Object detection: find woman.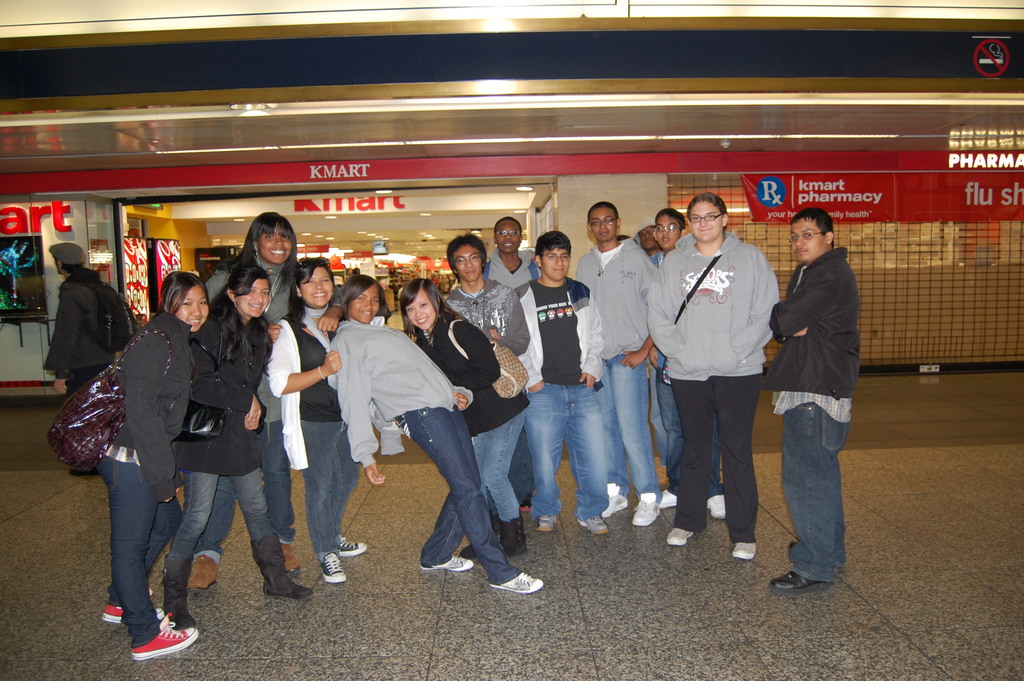
crop(396, 277, 531, 562).
